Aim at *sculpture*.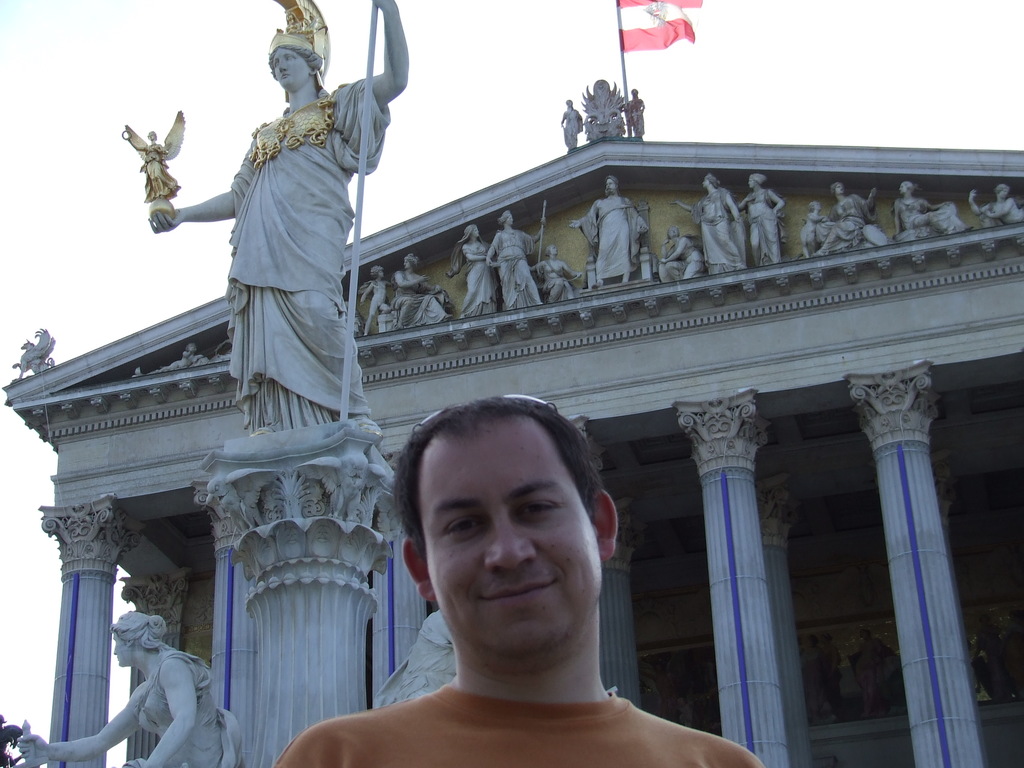
Aimed at (965, 189, 1023, 237).
